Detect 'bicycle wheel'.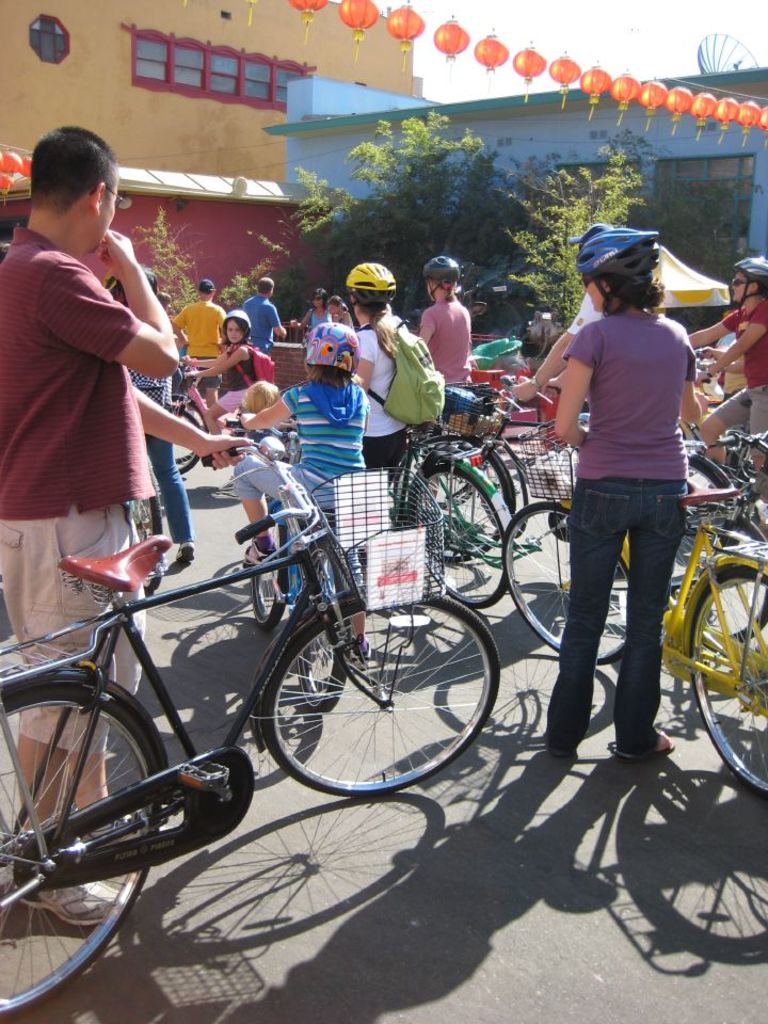
Detected at <box>692,569,767,810</box>.
